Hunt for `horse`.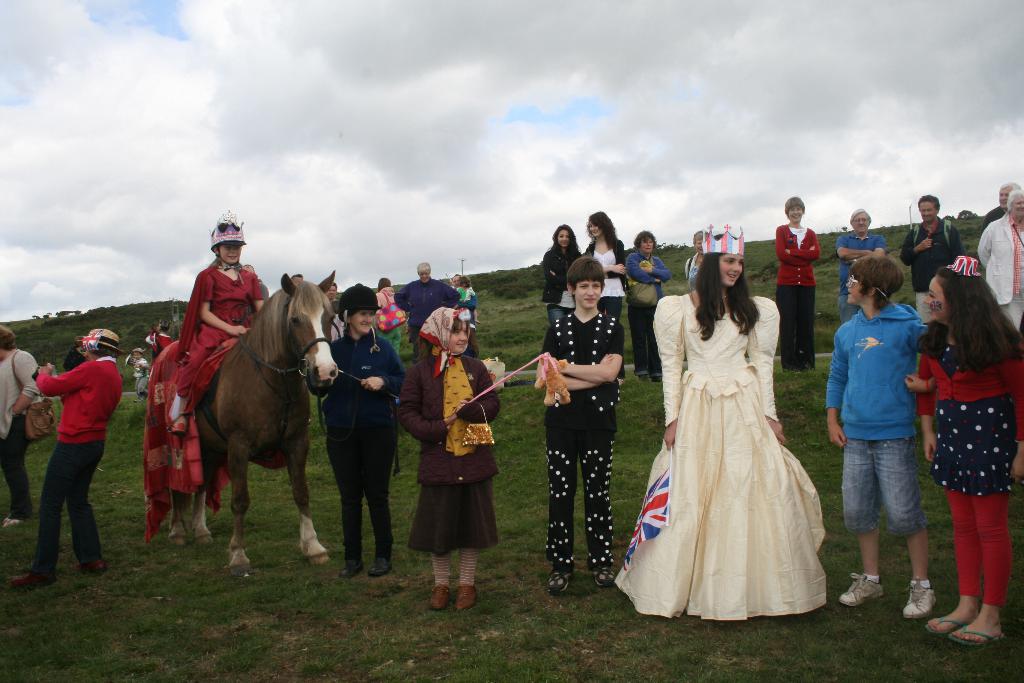
Hunted down at <box>141,268,338,579</box>.
